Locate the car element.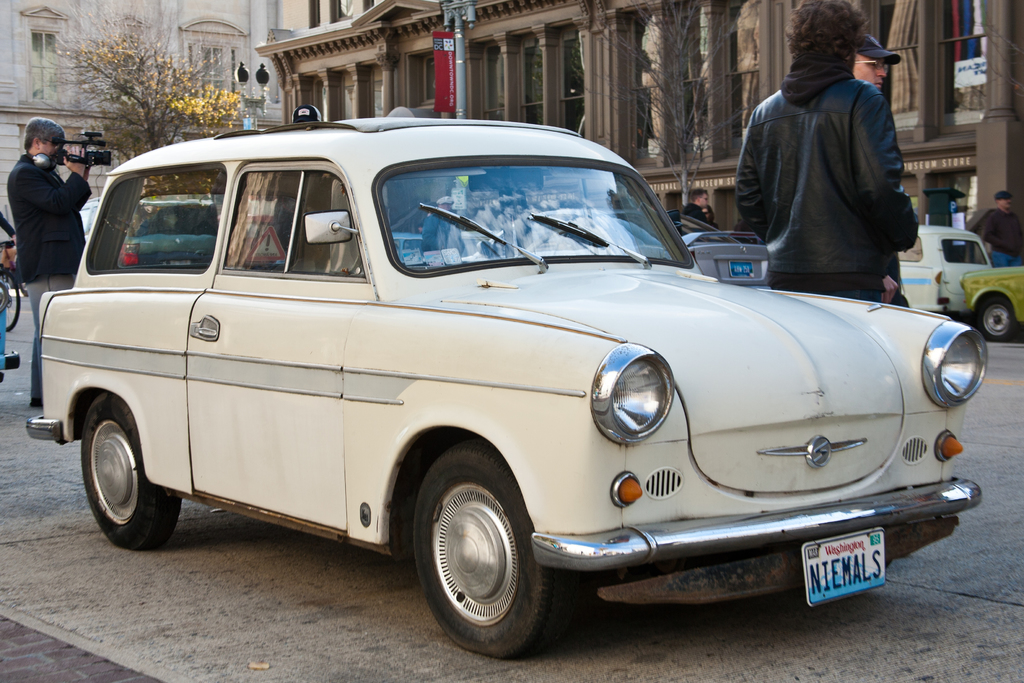
Element bbox: locate(79, 200, 101, 238).
